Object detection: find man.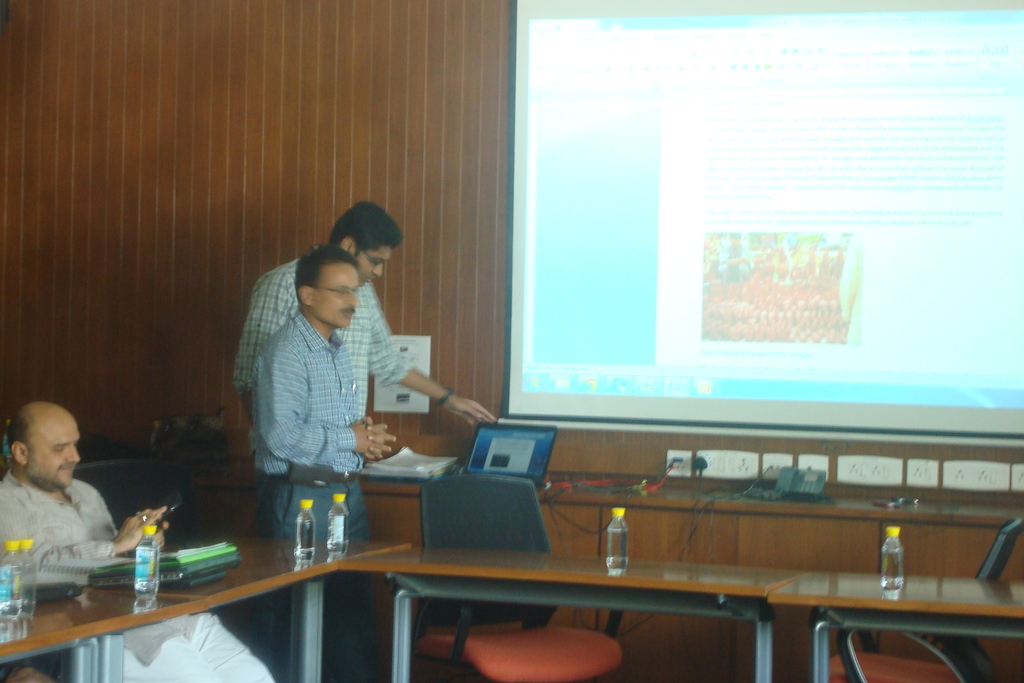
<region>225, 203, 497, 420</region>.
